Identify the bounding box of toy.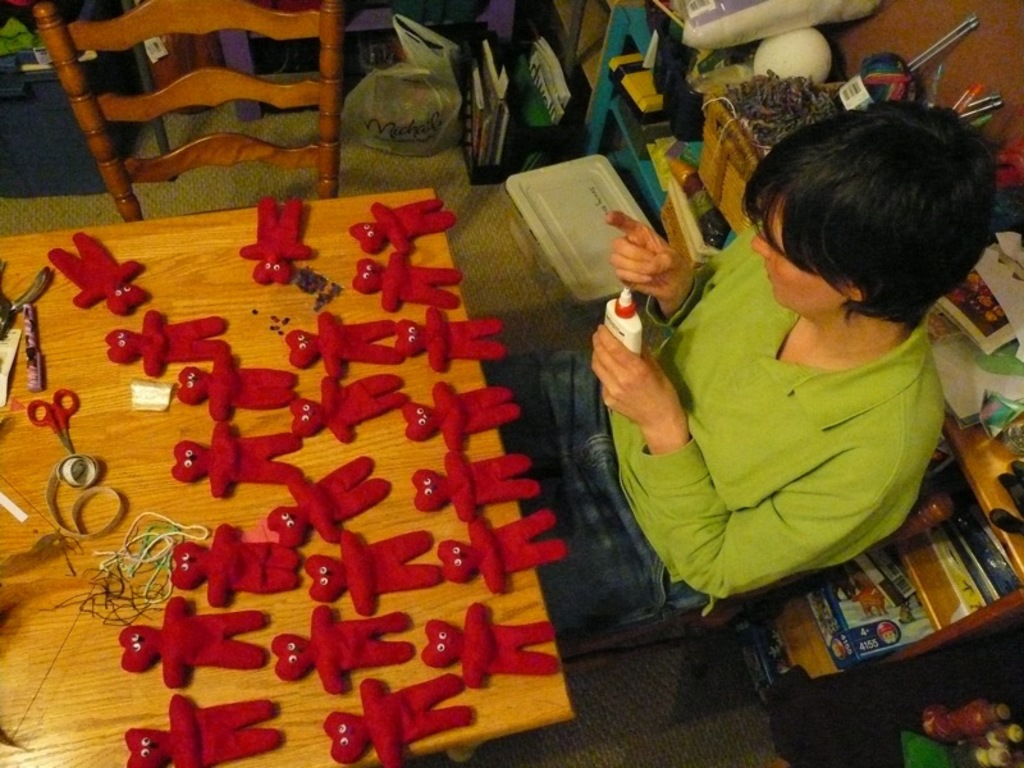
(x1=348, y1=201, x2=457, y2=253).
